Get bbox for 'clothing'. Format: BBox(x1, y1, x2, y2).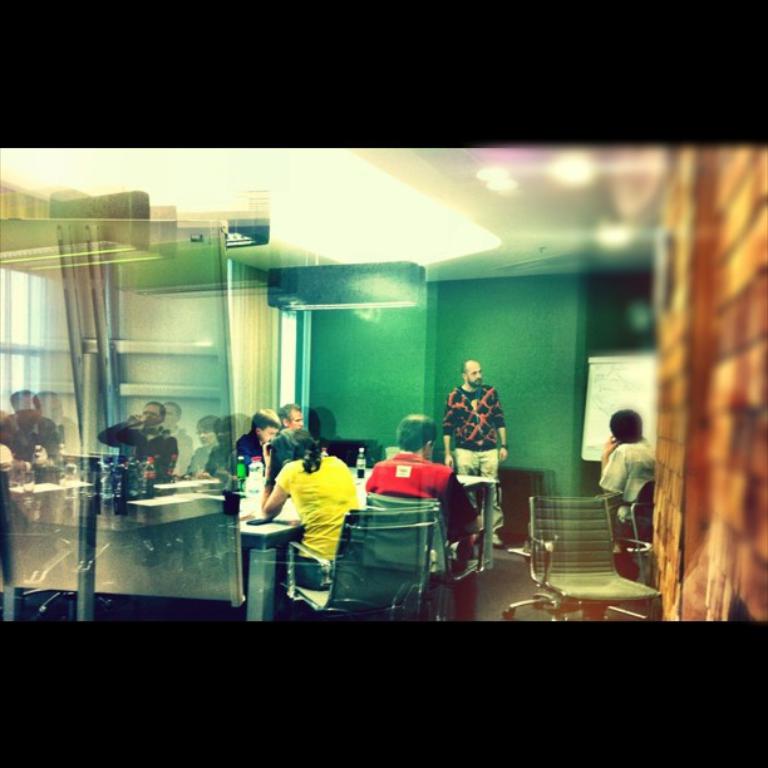
BBox(363, 456, 472, 585).
